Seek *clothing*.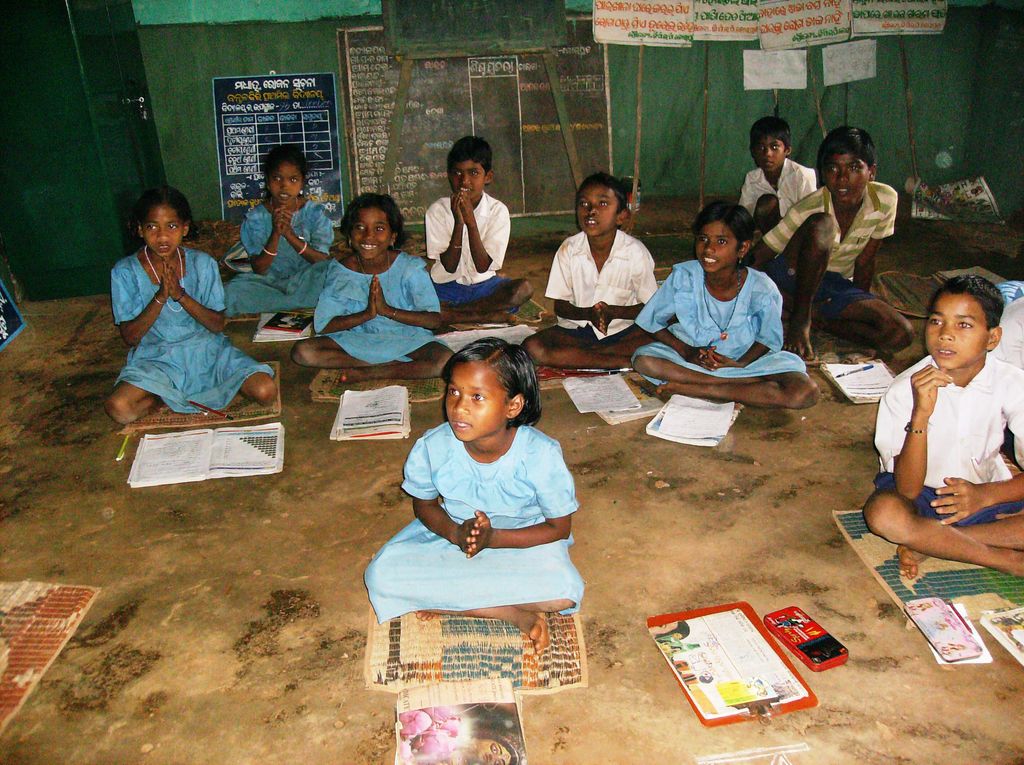
l=547, t=229, r=658, b=350.
